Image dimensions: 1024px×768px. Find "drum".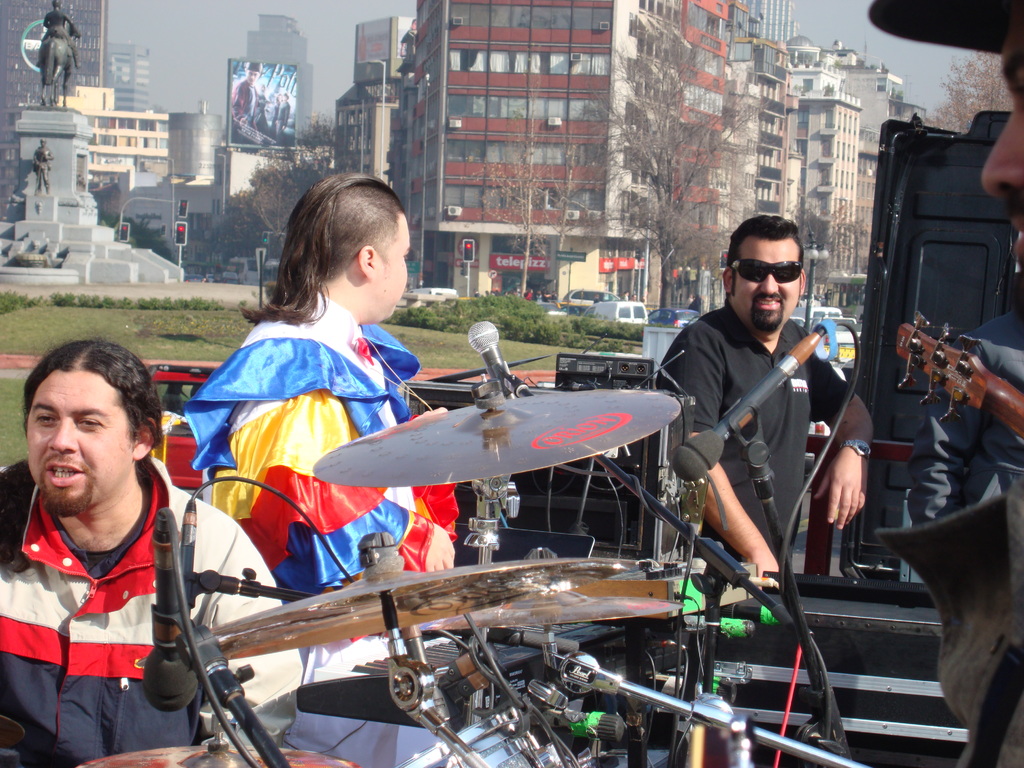
bbox=[71, 744, 354, 767].
